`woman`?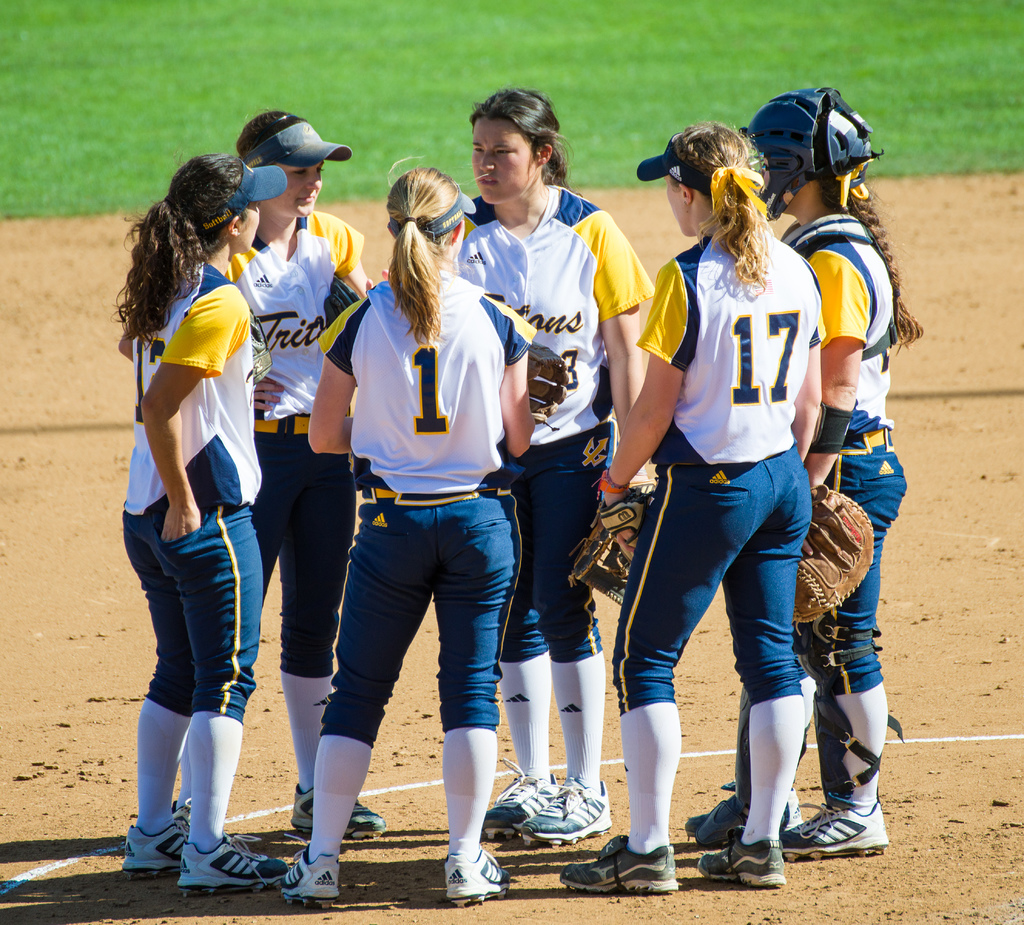
locate(448, 88, 659, 848)
